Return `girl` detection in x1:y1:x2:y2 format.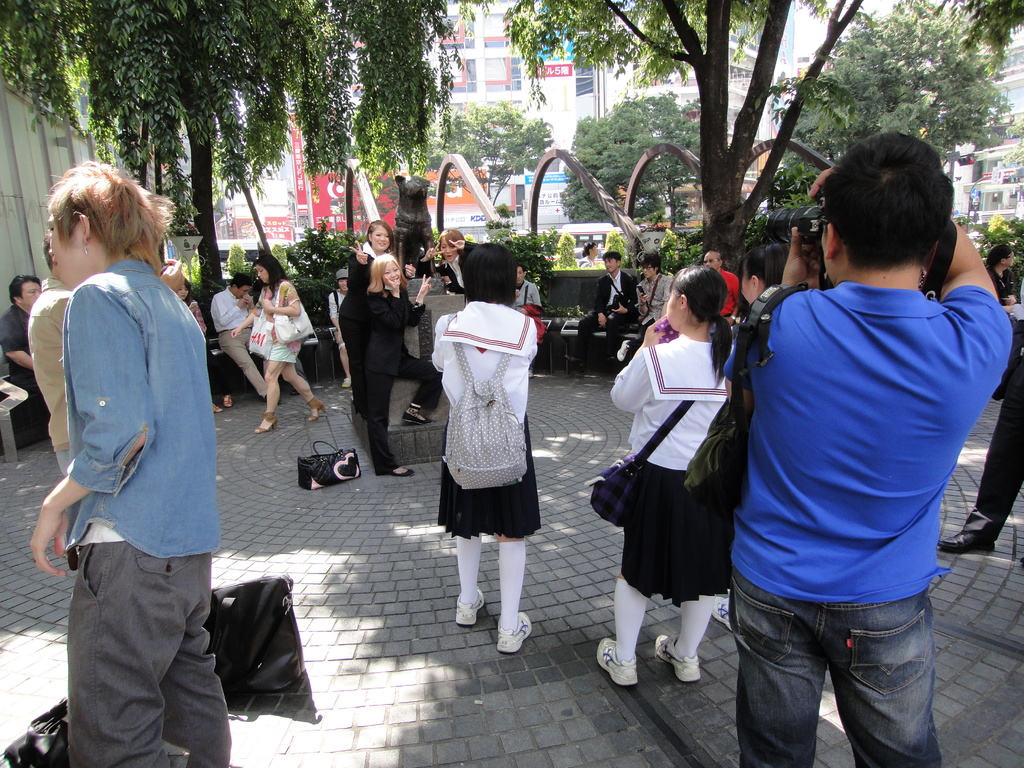
347:248:418:483.
